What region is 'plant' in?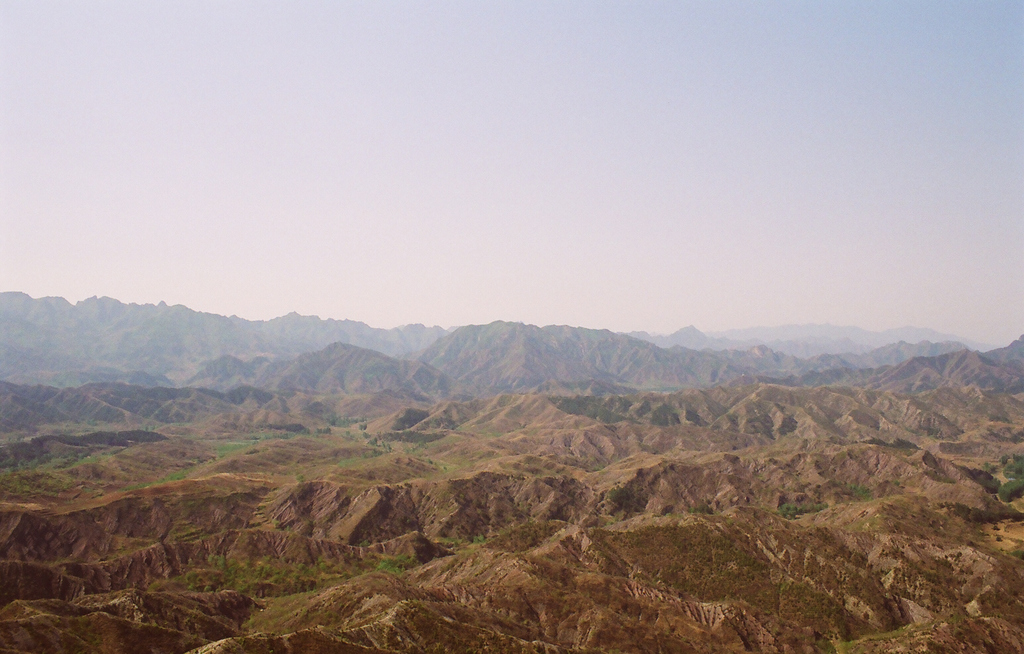
crop(470, 527, 492, 544).
